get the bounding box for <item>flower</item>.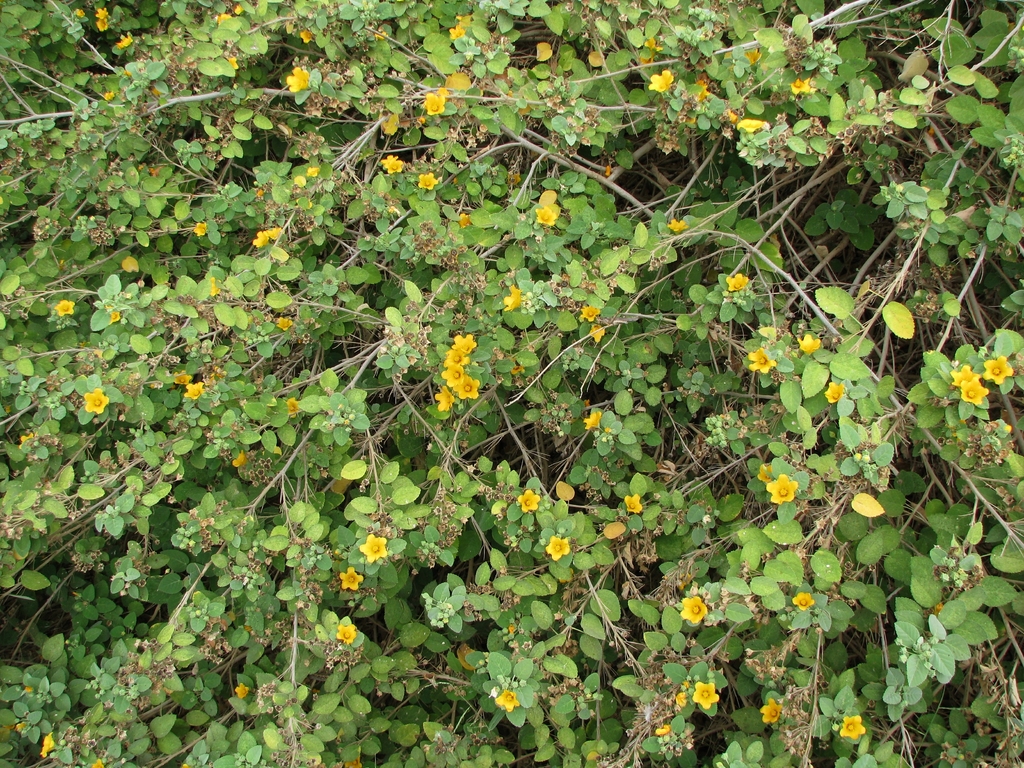
{"x1": 447, "y1": 17, "x2": 468, "y2": 41}.
